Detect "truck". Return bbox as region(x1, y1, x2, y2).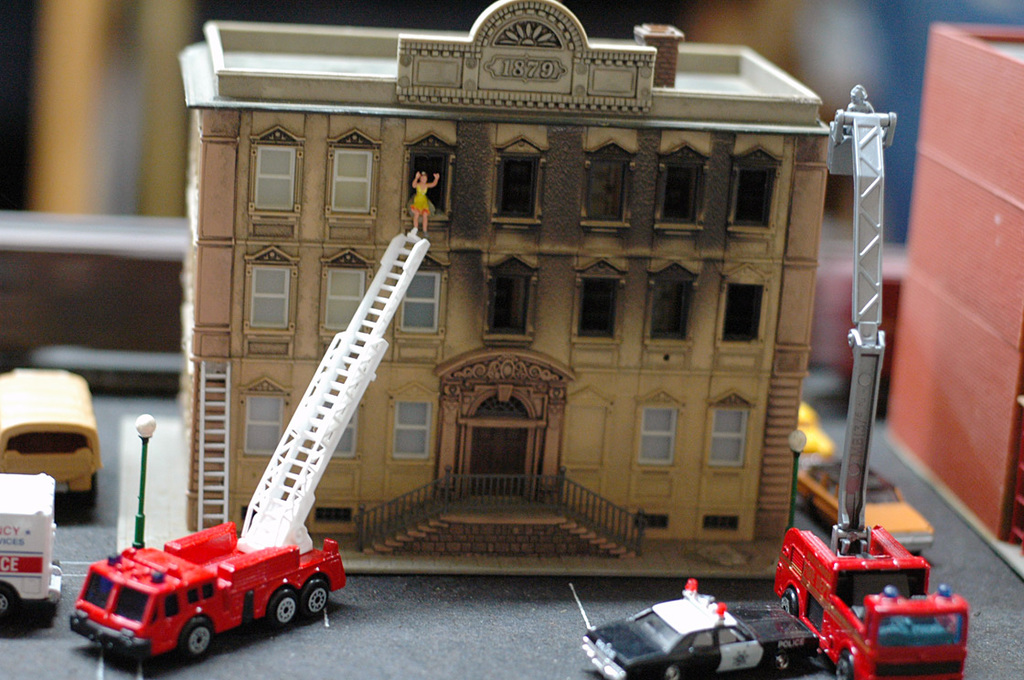
region(760, 85, 978, 679).
